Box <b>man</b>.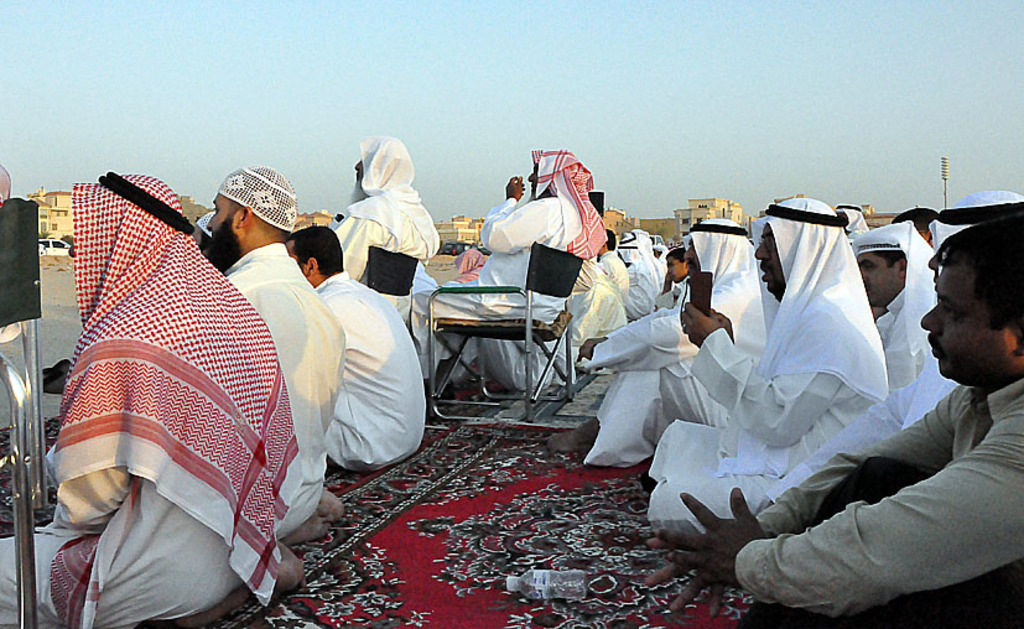
(left=575, top=213, right=765, bottom=469).
